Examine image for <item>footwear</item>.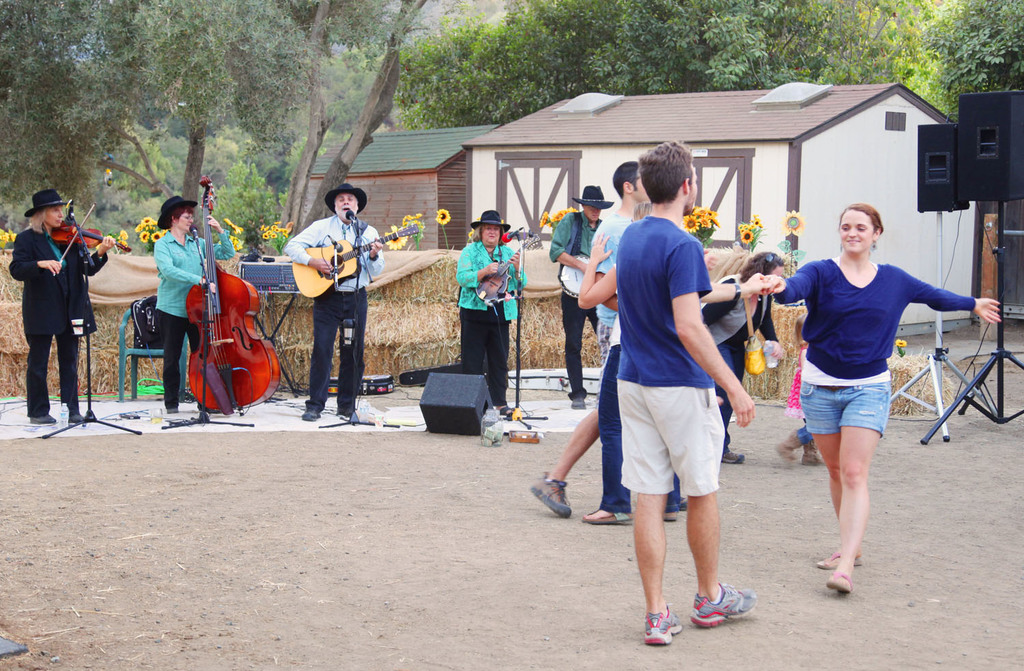
Examination result: 531 481 577 517.
